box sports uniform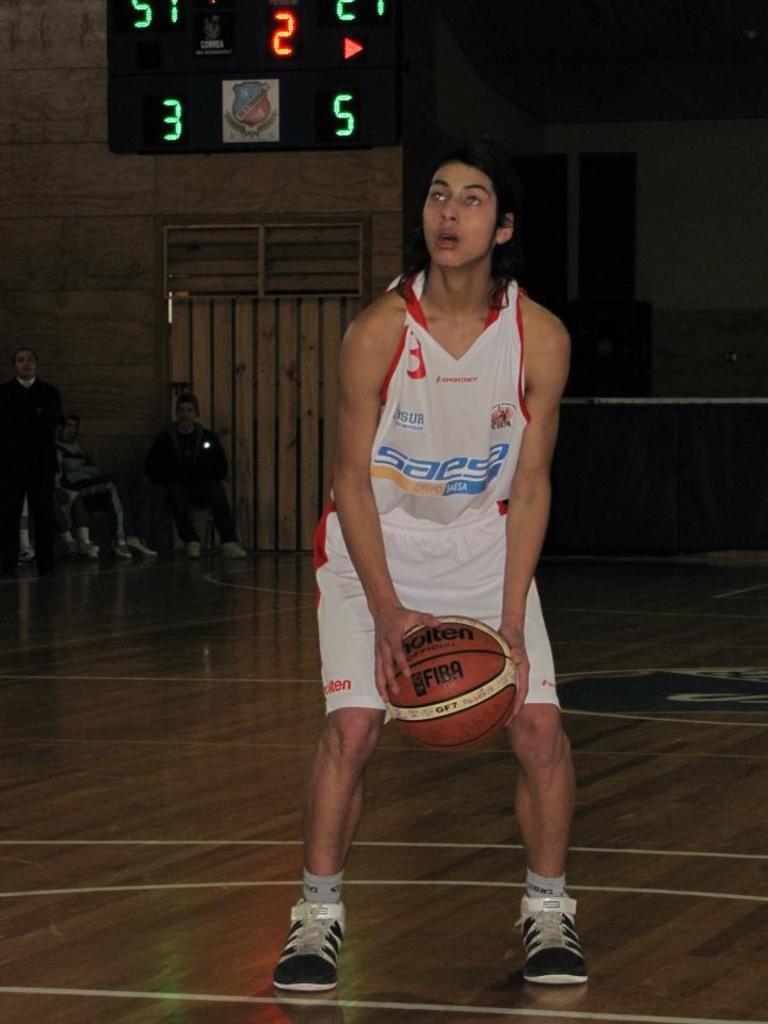
270, 262, 588, 993
